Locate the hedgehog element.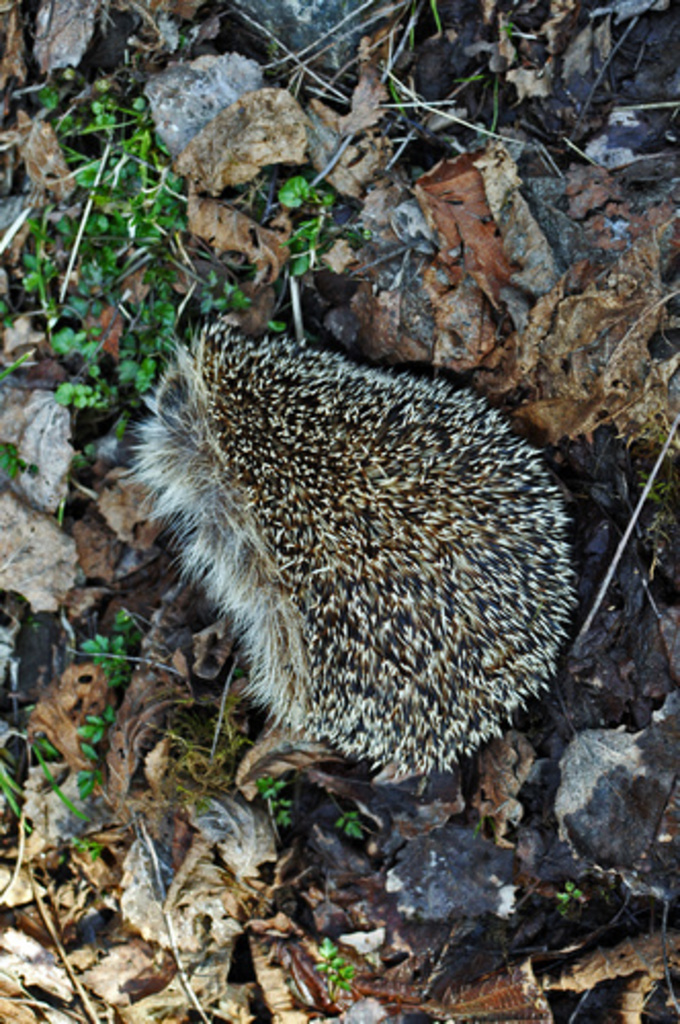
Element bbox: Rect(117, 315, 582, 784).
